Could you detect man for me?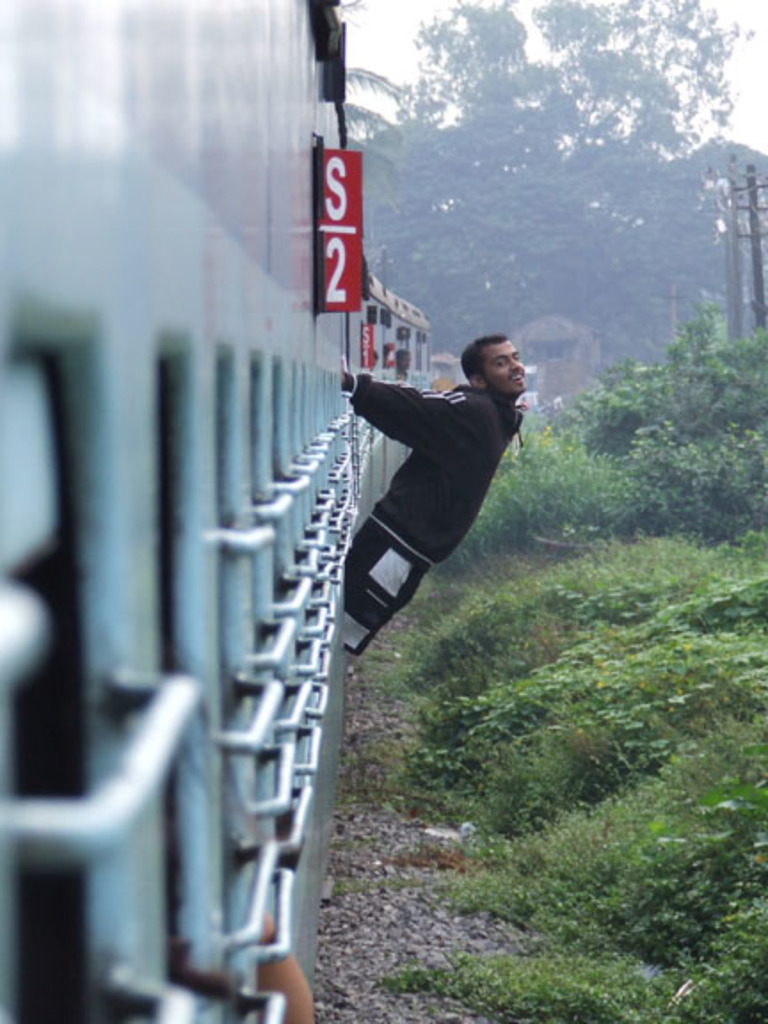
Detection result: (340, 334, 530, 661).
